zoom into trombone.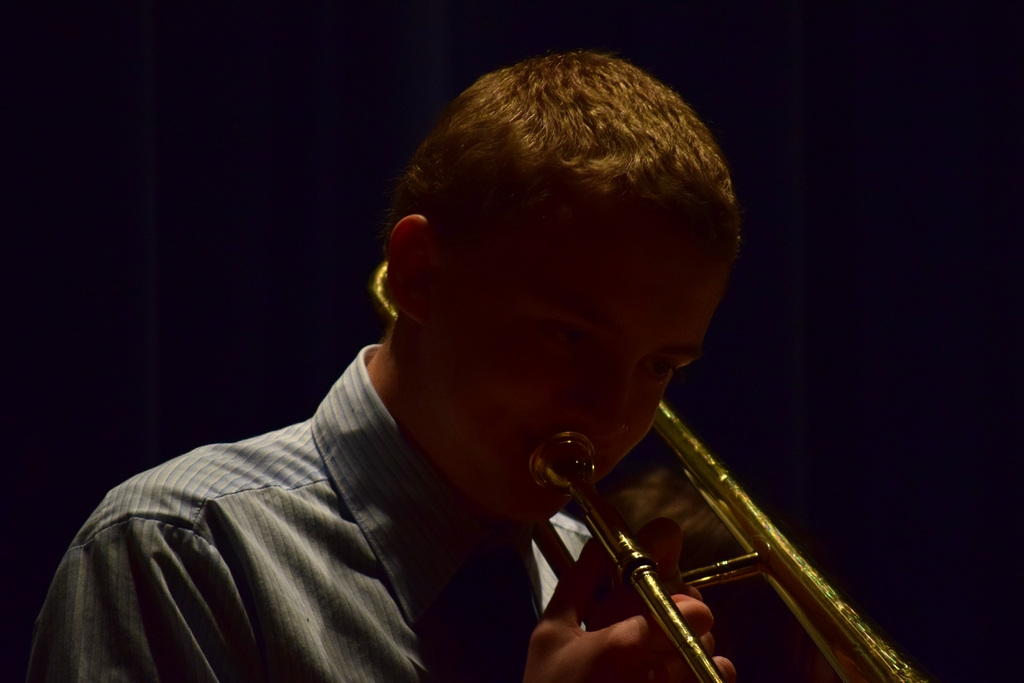
Zoom target: [x1=545, y1=431, x2=914, y2=679].
